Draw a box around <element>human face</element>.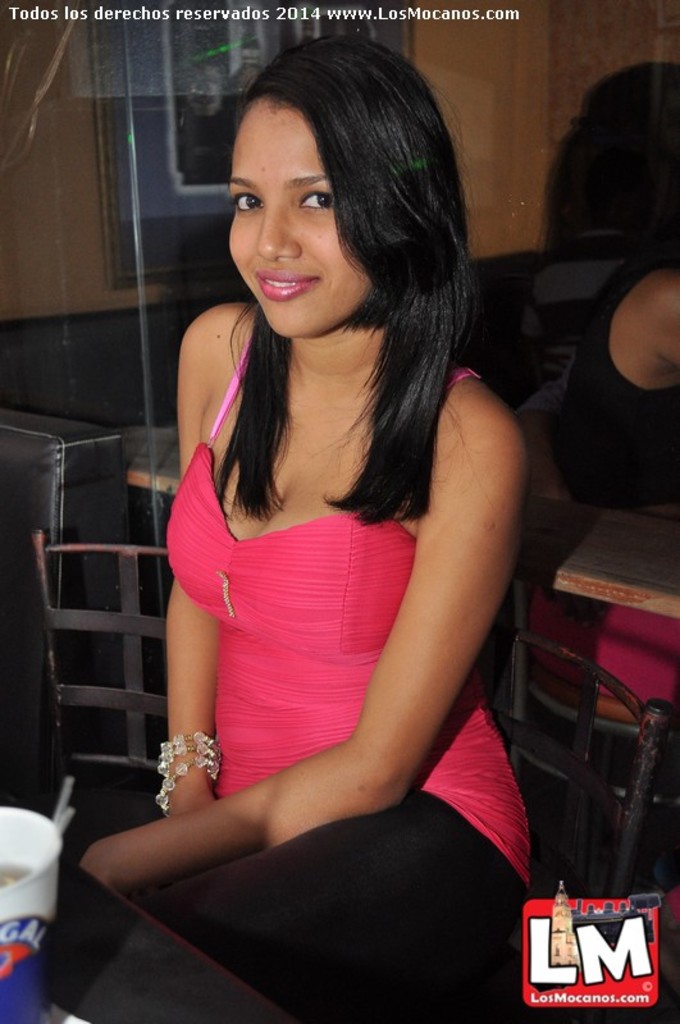
<box>229,97,378,335</box>.
